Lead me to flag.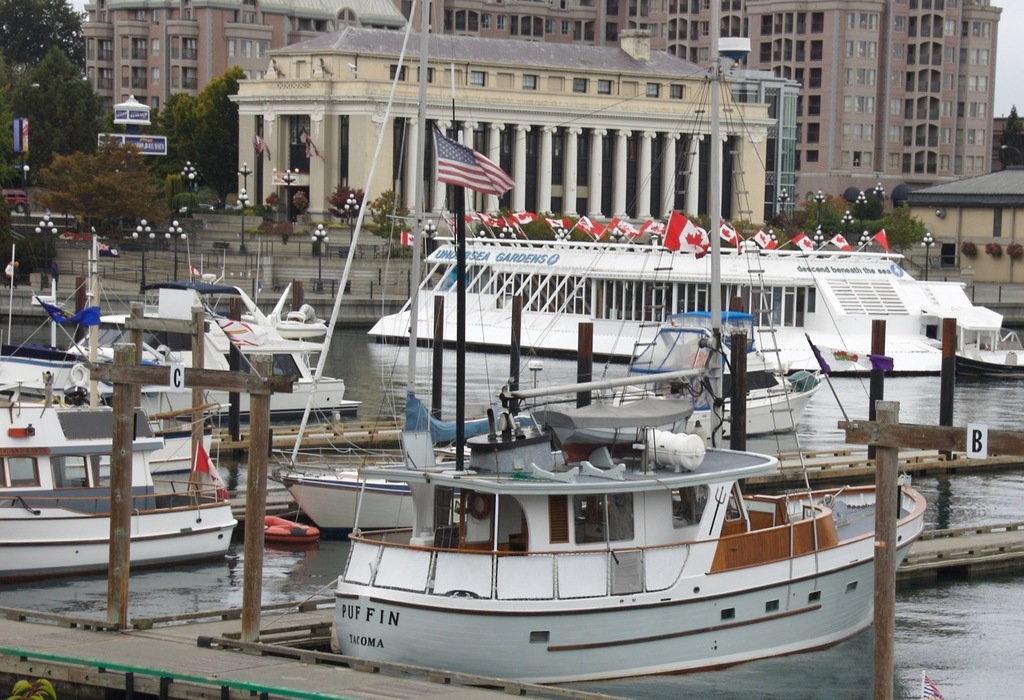
Lead to rect(874, 228, 895, 265).
